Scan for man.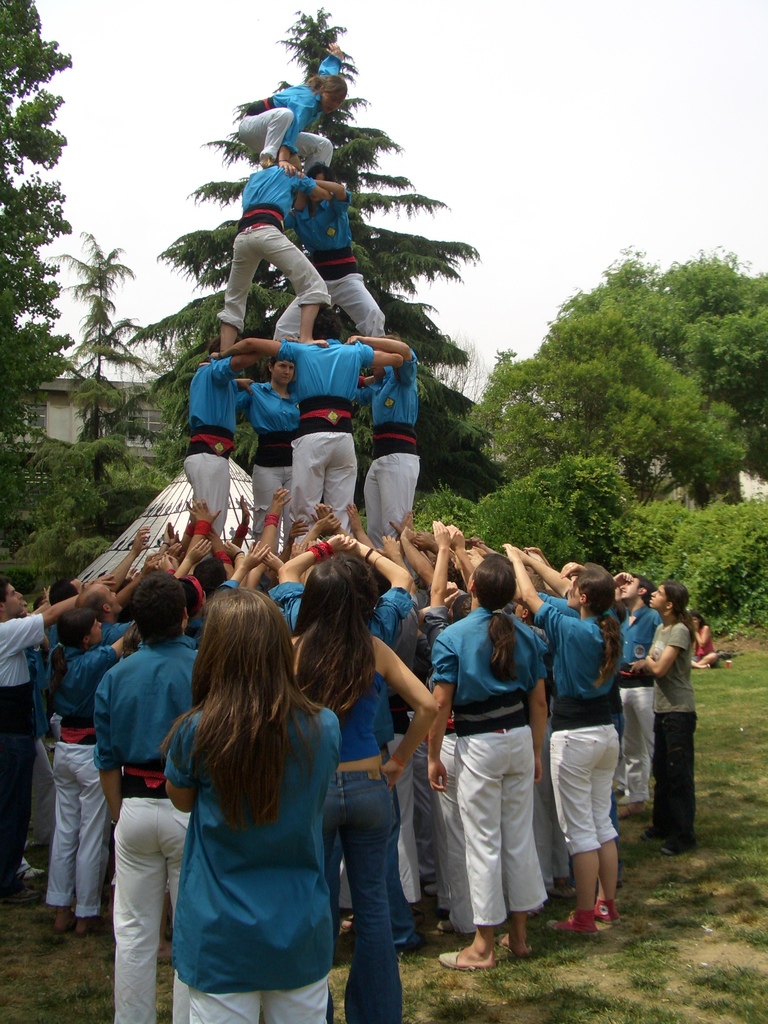
Scan result: select_region(0, 578, 76, 877).
